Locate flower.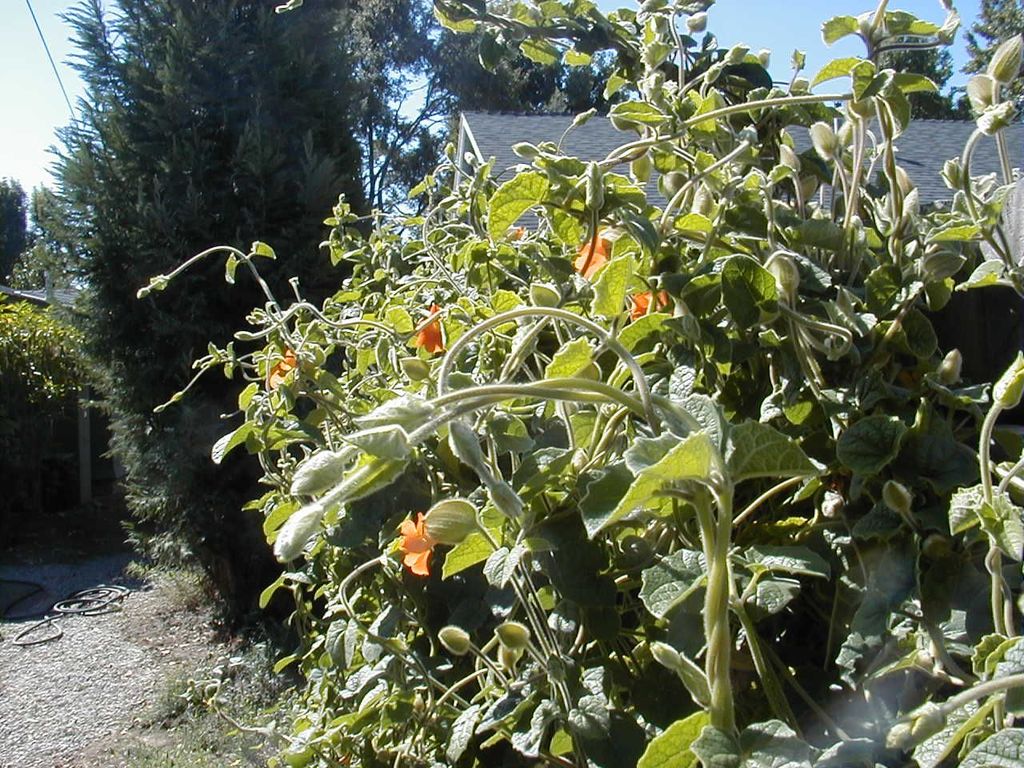
Bounding box: left=414, top=304, right=446, bottom=354.
